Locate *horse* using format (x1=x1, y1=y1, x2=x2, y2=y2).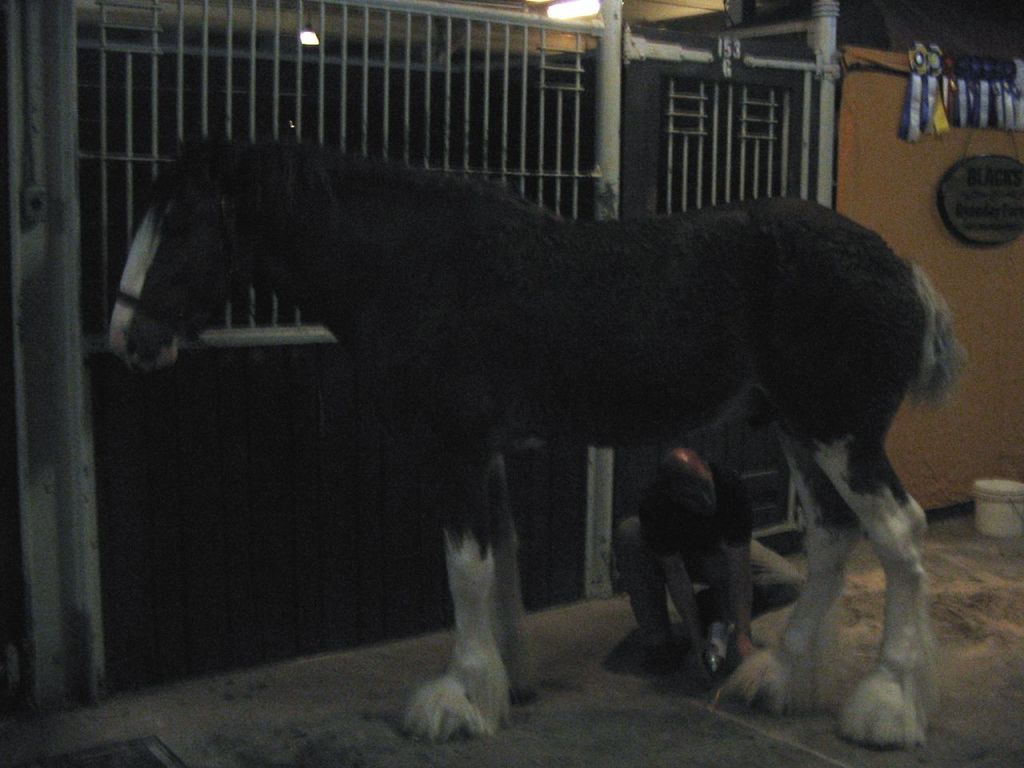
(x1=104, y1=144, x2=974, y2=748).
